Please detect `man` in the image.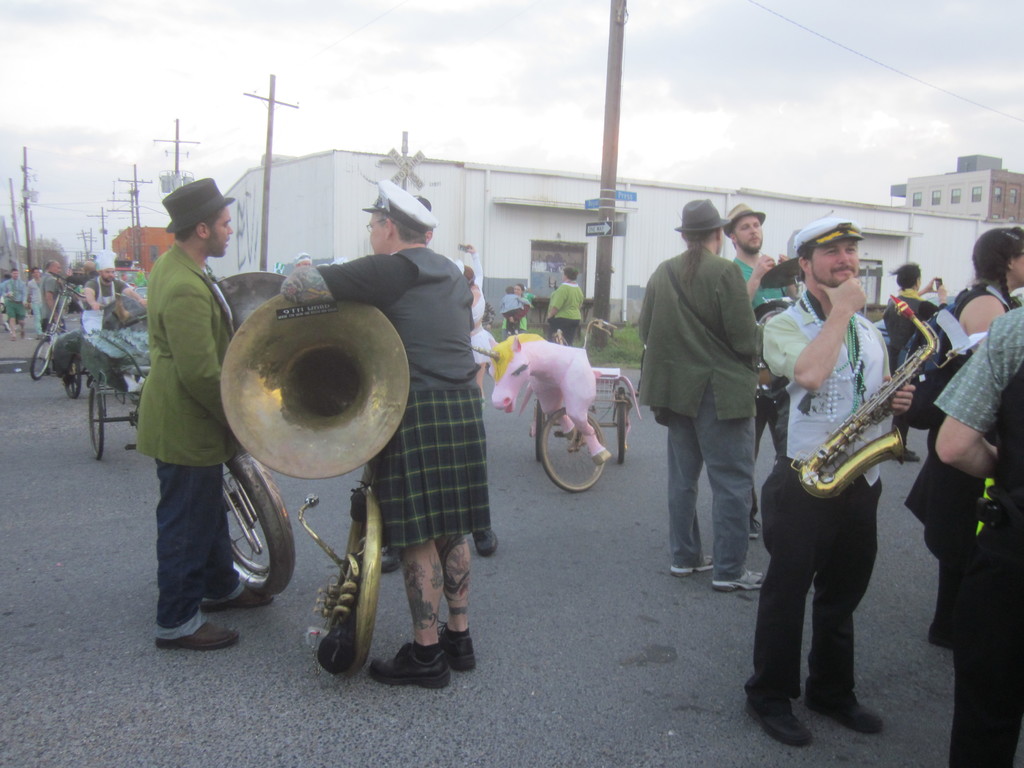
box(66, 258, 96, 284).
